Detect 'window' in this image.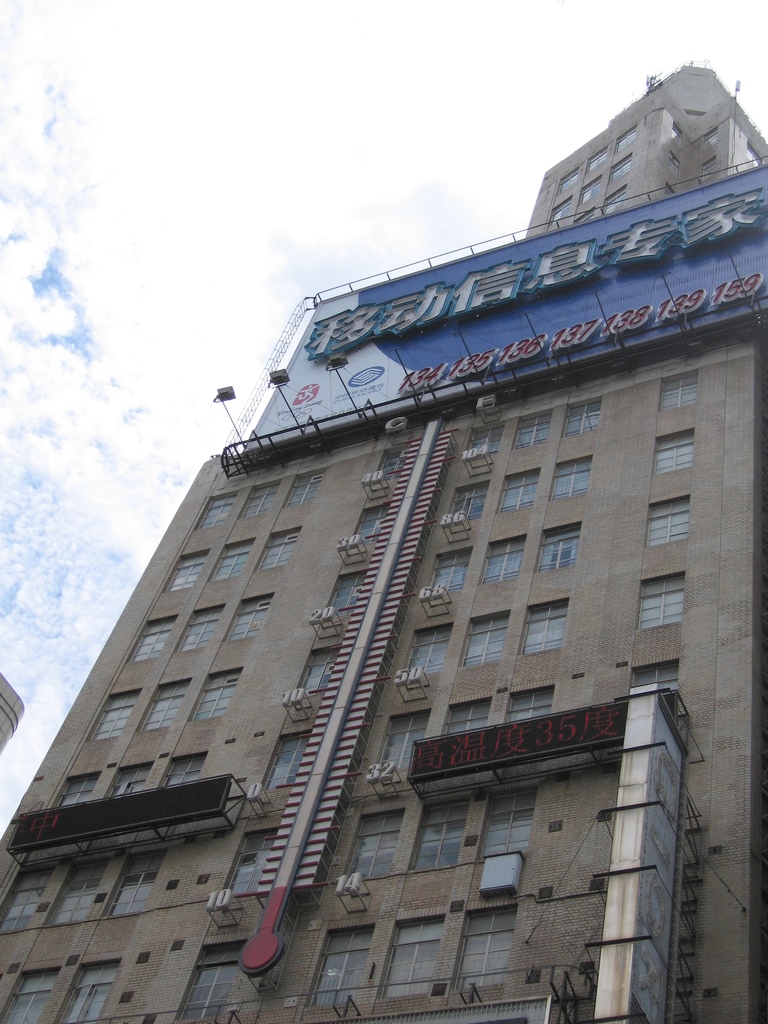
Detection: (244,481,282,517).
